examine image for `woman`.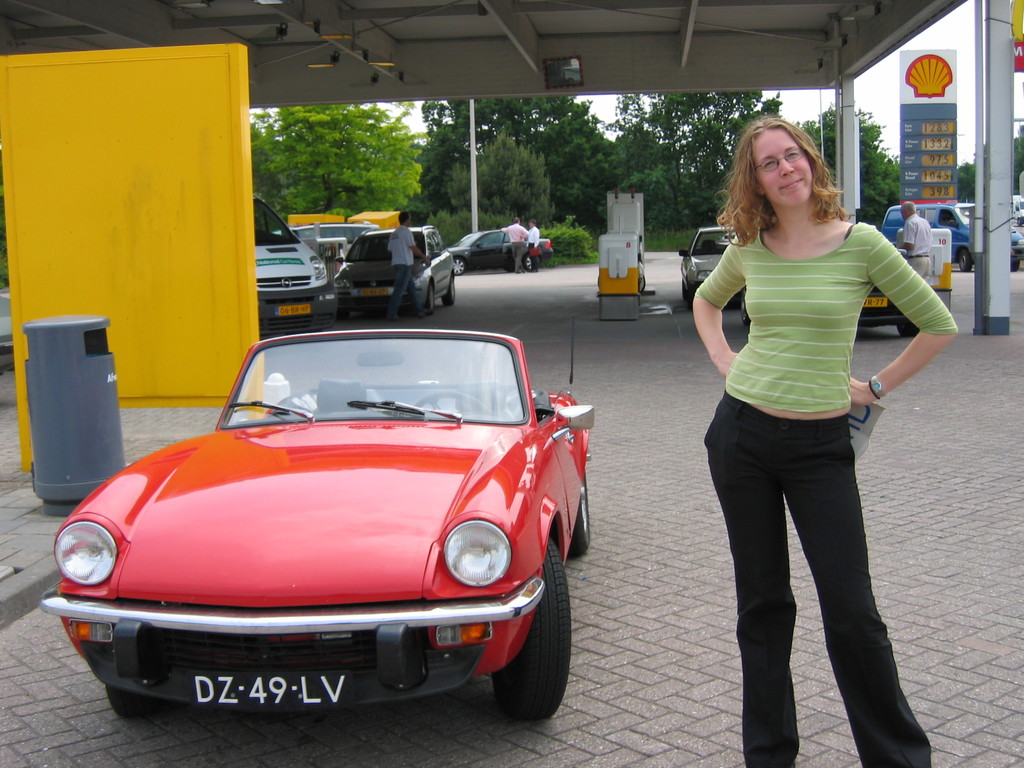
Examination result: <bbox>678, 136, 947, 746</bbox>.
